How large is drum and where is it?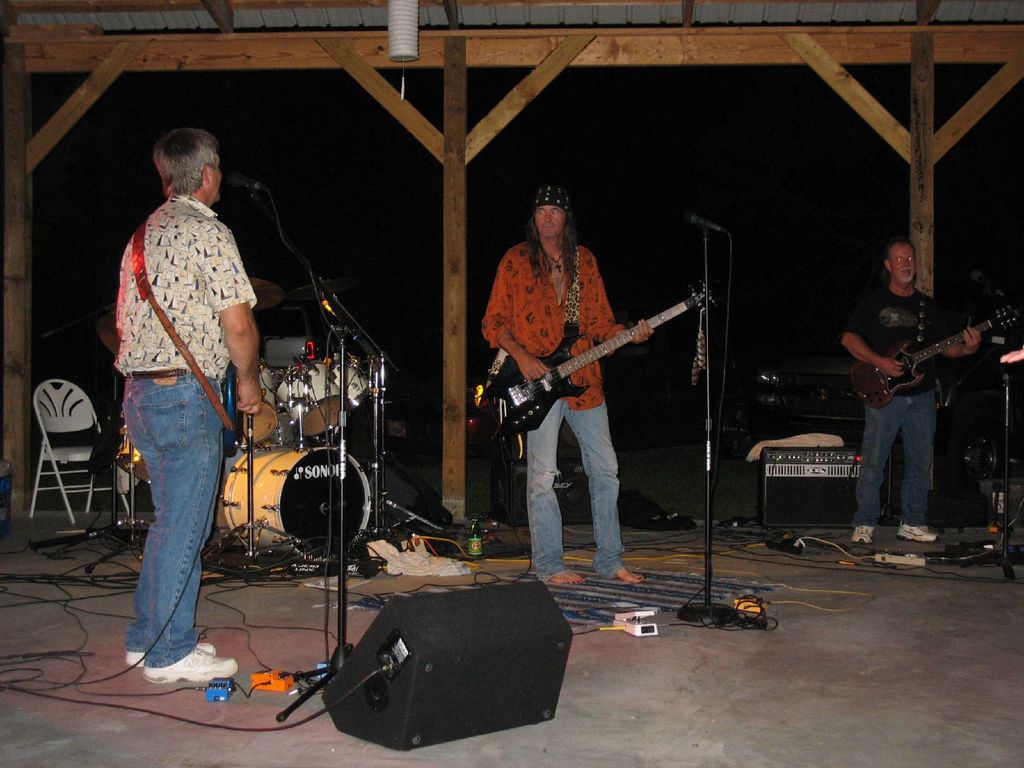
Bounding box: l=276, t=362, r=349, b=438.
